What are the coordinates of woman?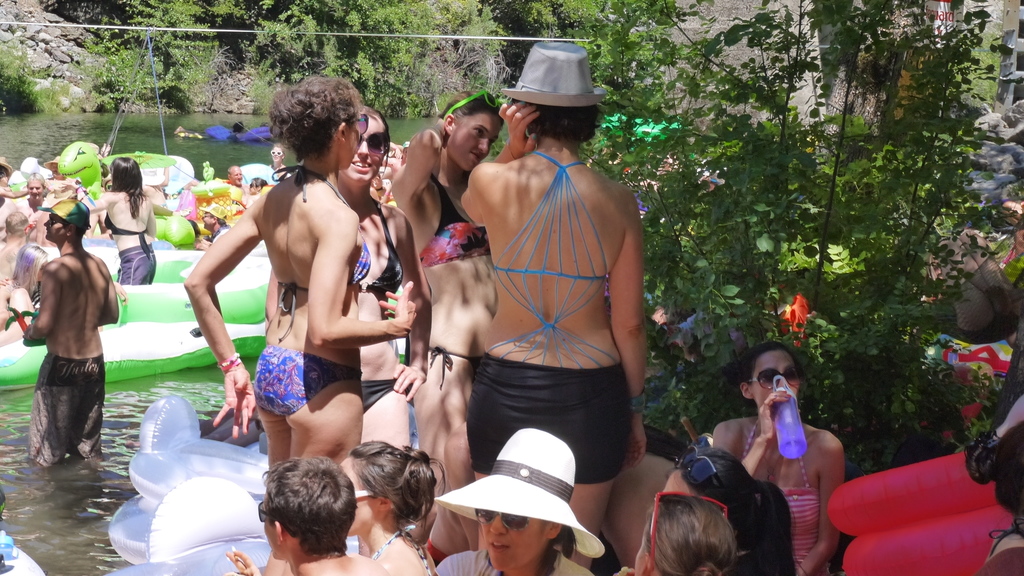
430 52 666 553.
